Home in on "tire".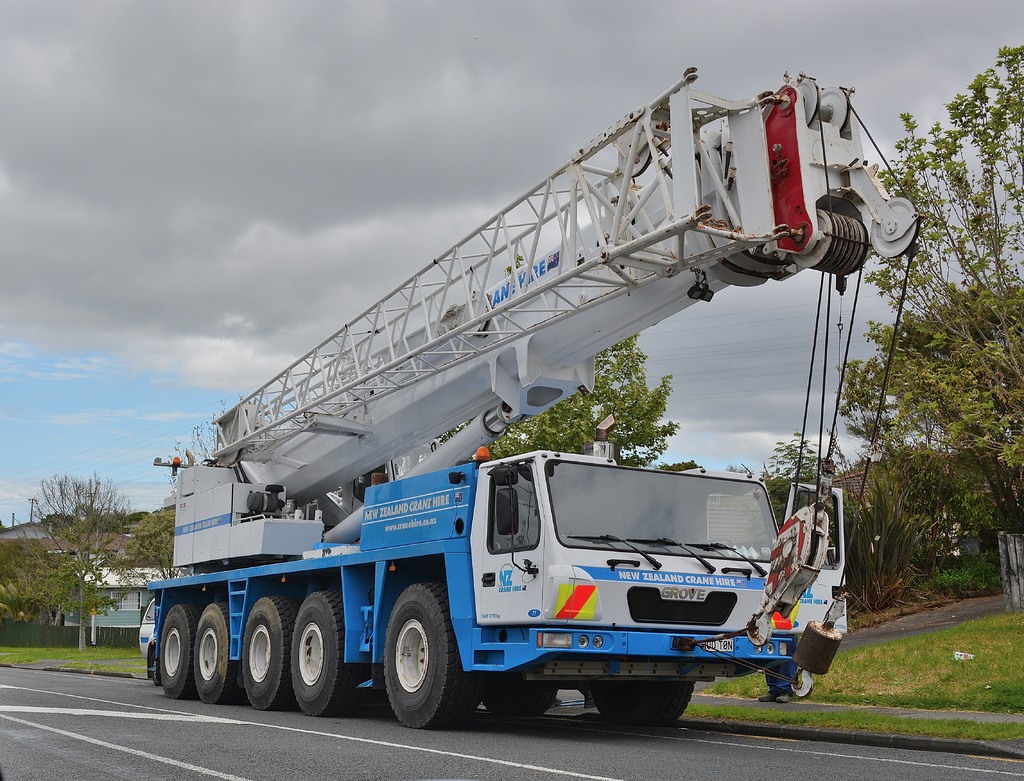
Homed in at crop(476, 672, 570, 717).
